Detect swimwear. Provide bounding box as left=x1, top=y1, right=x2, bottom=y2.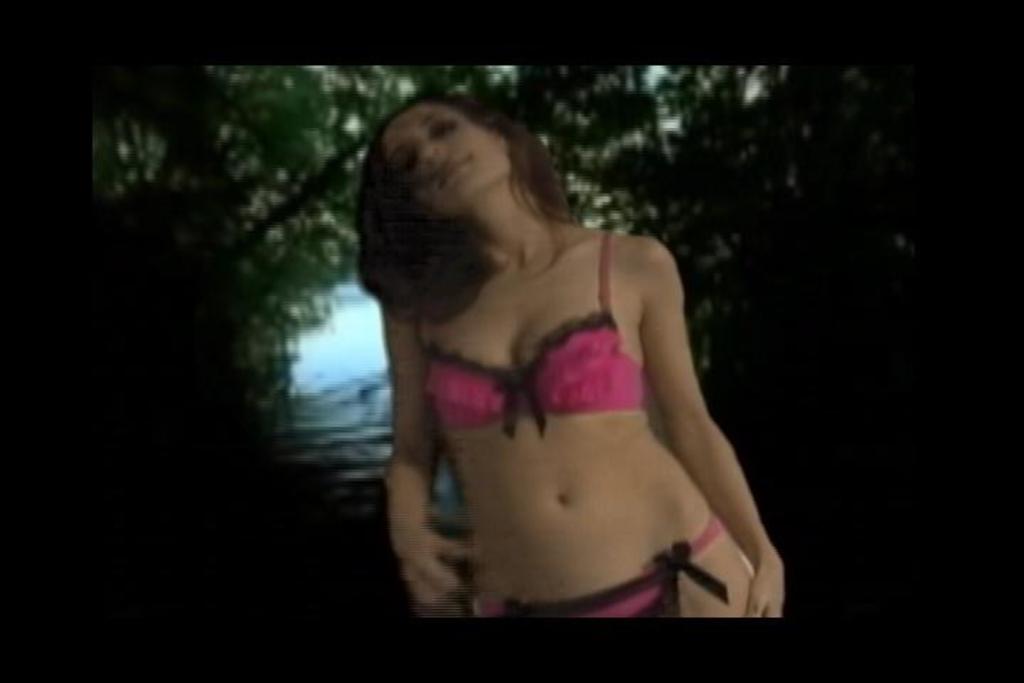
left=469, top=521, right=737, bottom=623.
